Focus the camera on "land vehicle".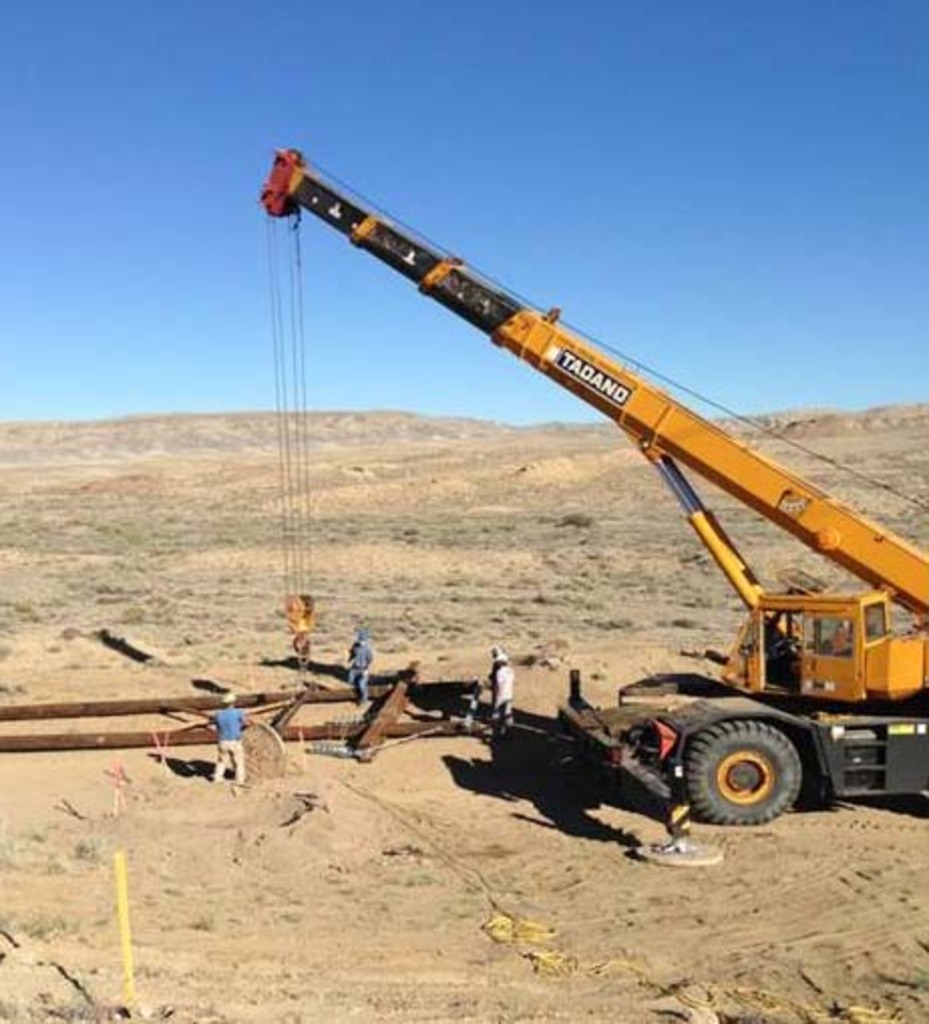
Focus region: BBox(211, 175, 928, 803).
